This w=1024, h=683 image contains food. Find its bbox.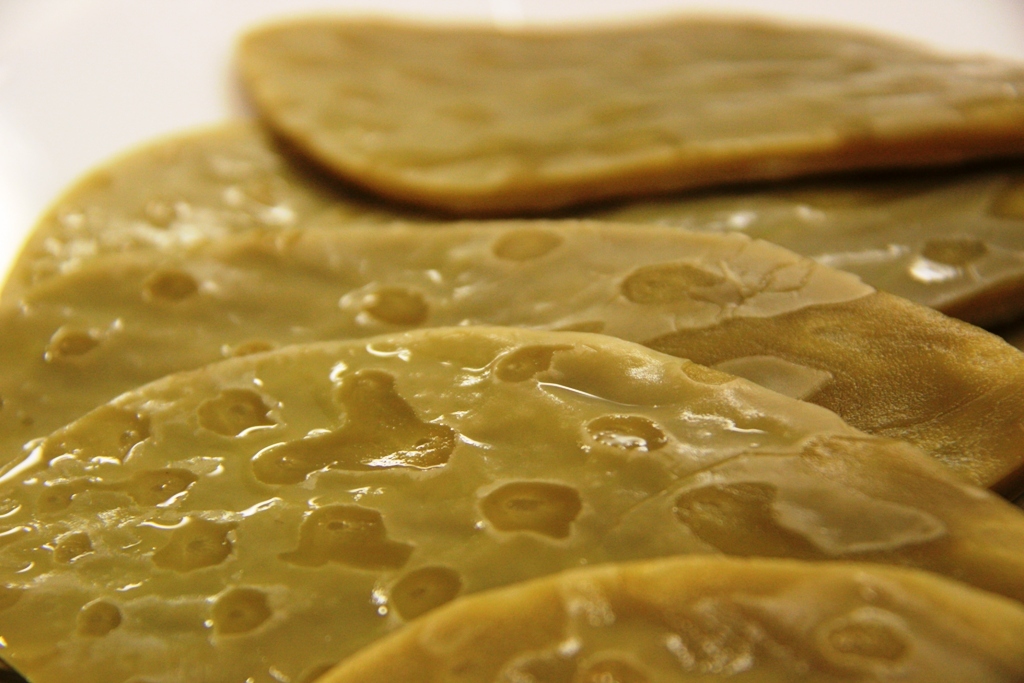
select_region(228, 16, 1023, 209).
